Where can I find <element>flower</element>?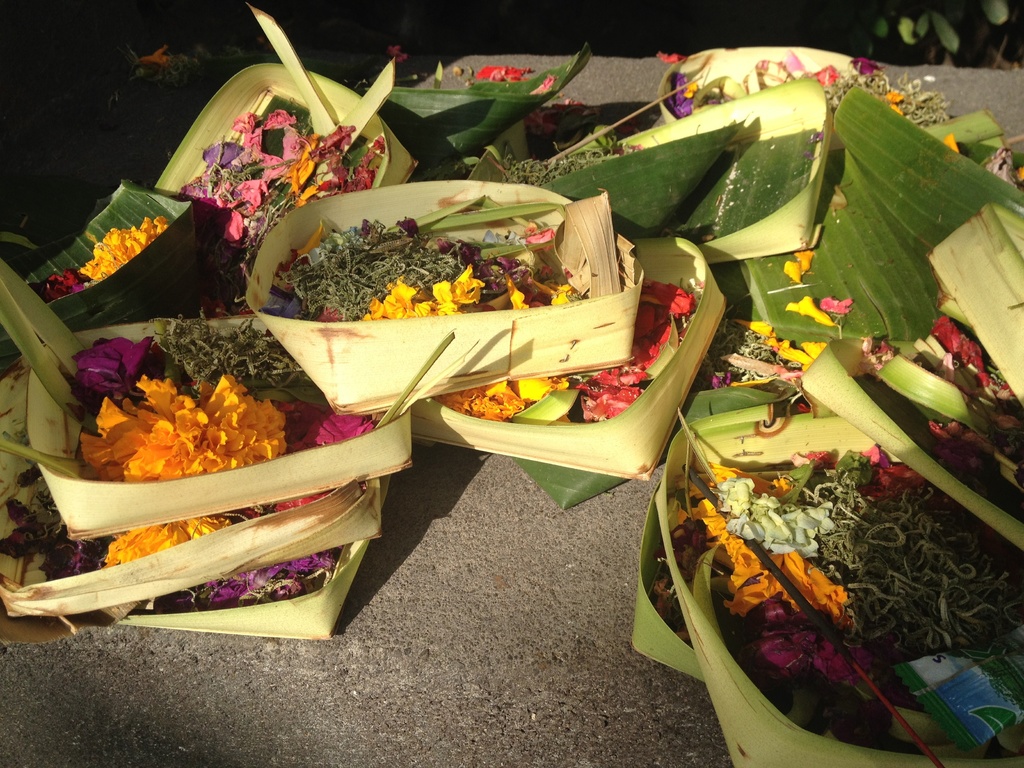
You can find it at <box>1011,164,1023,184</box>.
